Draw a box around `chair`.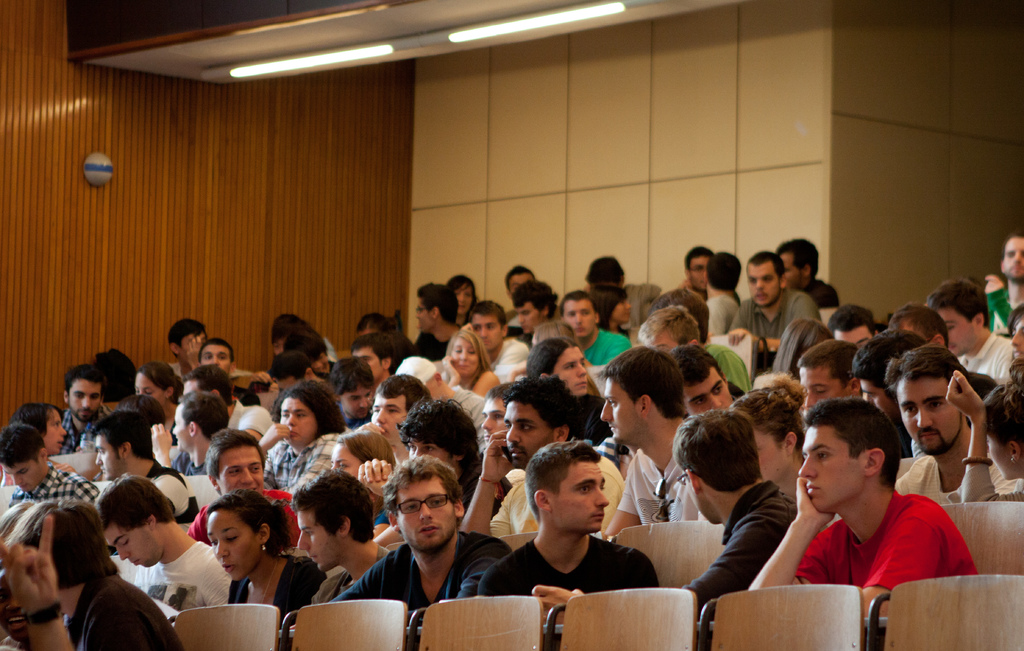
{"left": 277, "top": 599, "right": 410, "bottom": 650}.
